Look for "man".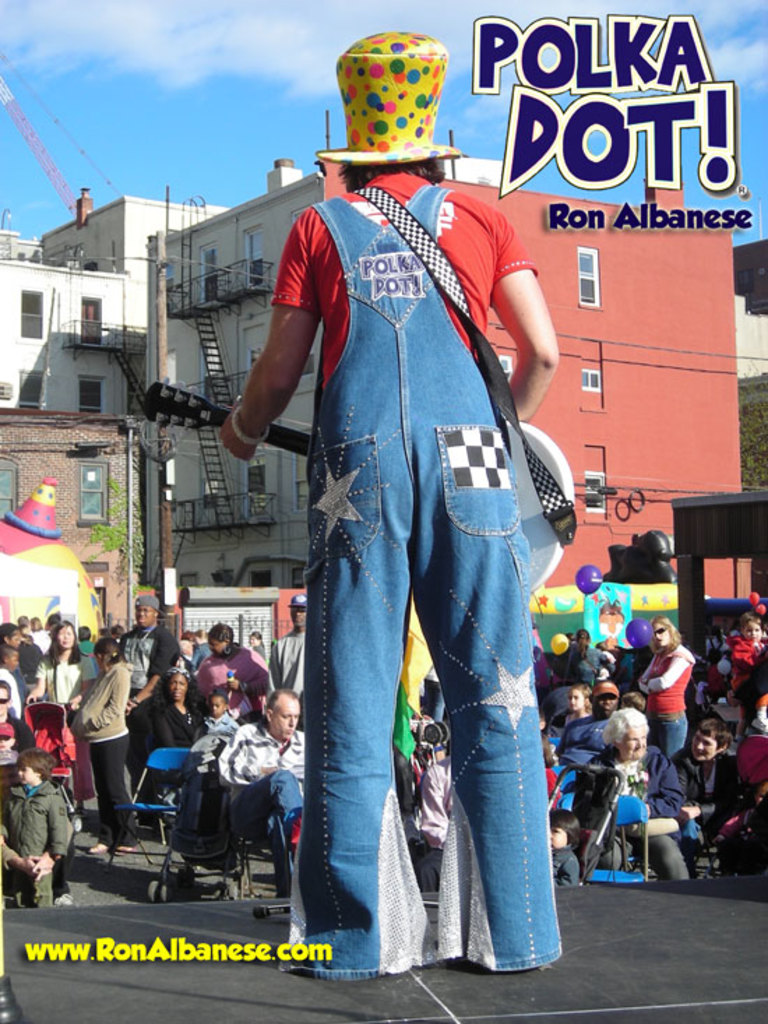
Found: <region>686, 722, 740, 851</region>.
